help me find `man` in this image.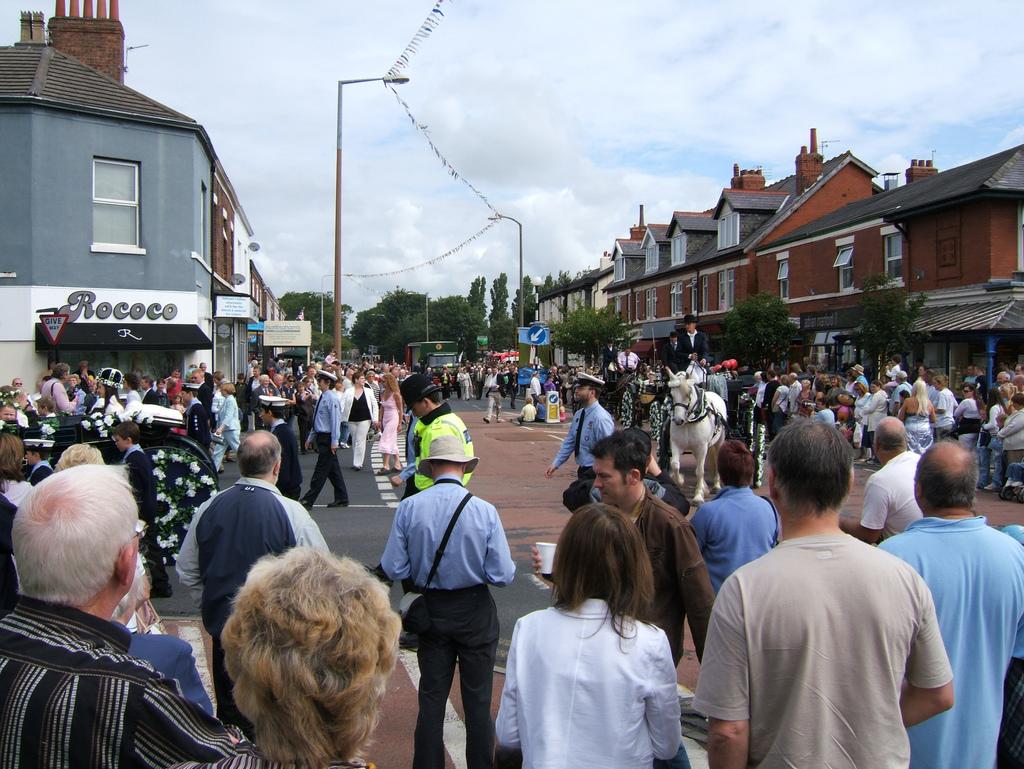
Found it: Rect(41, 363, 78, 412).
